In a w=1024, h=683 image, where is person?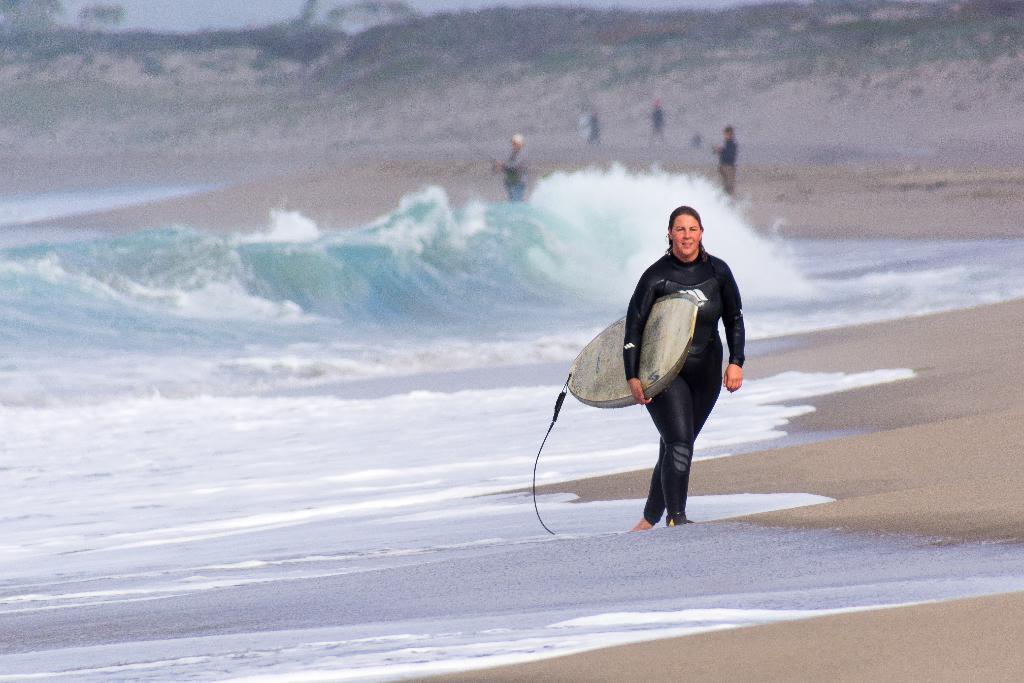
(621,213,758,523).
